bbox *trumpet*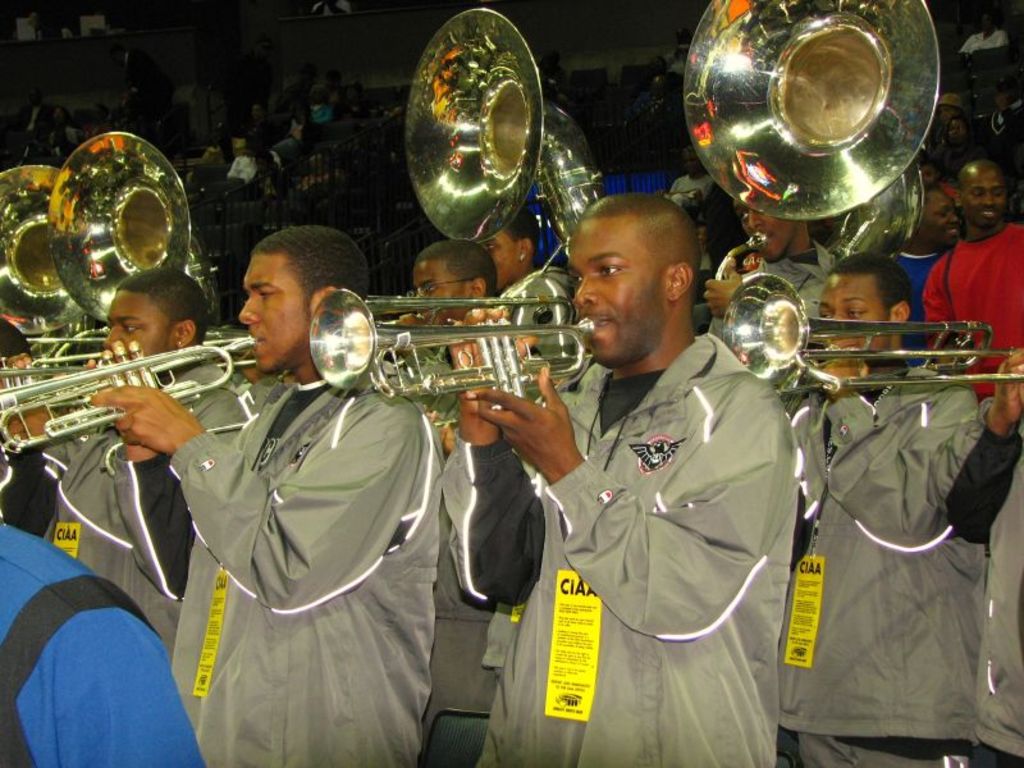
locate(717, 273, 1023, 397)
